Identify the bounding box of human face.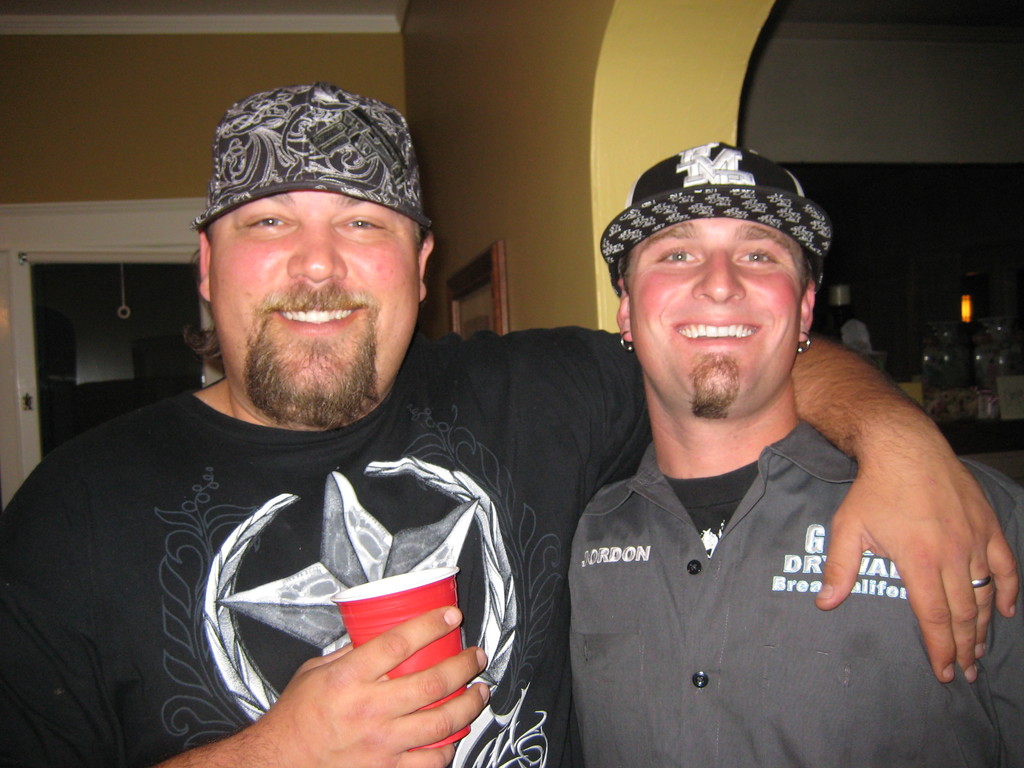
rect(619, 211, 807, 412).
